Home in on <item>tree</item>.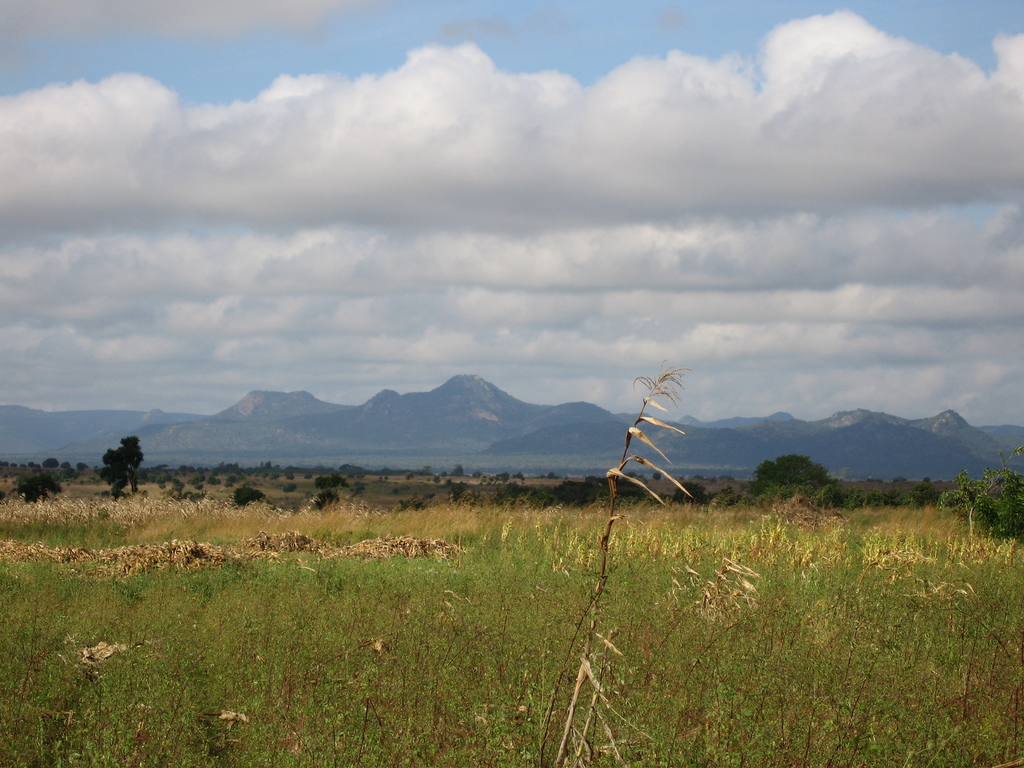
Homed in at [38,457,60,468].
